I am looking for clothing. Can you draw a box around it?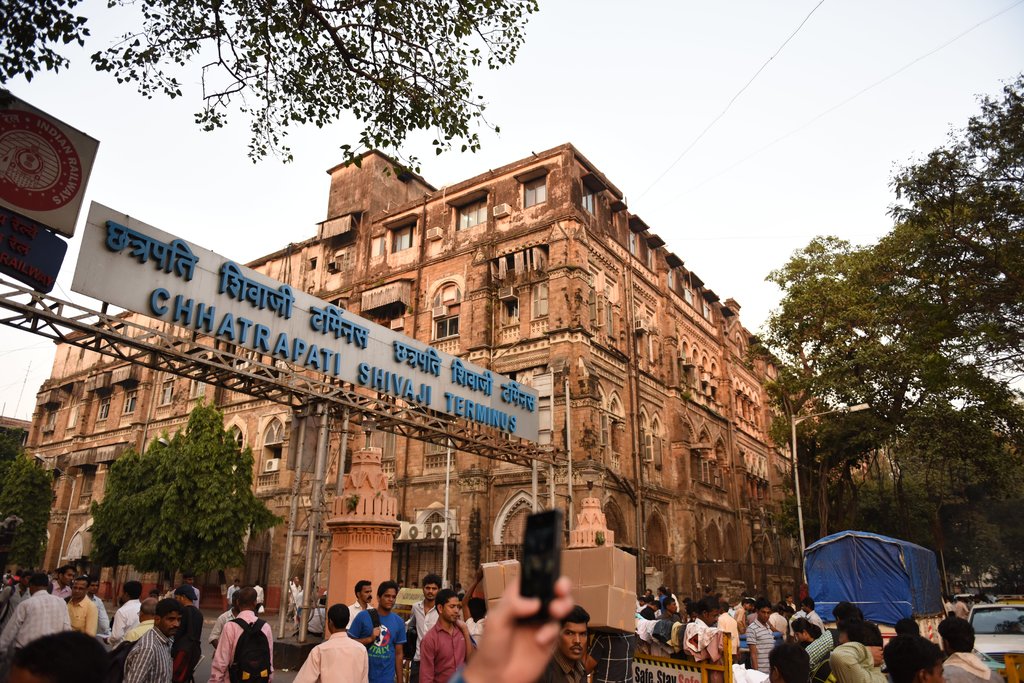
Sure, the bounding box is locate(588, 629, 636, 682).
